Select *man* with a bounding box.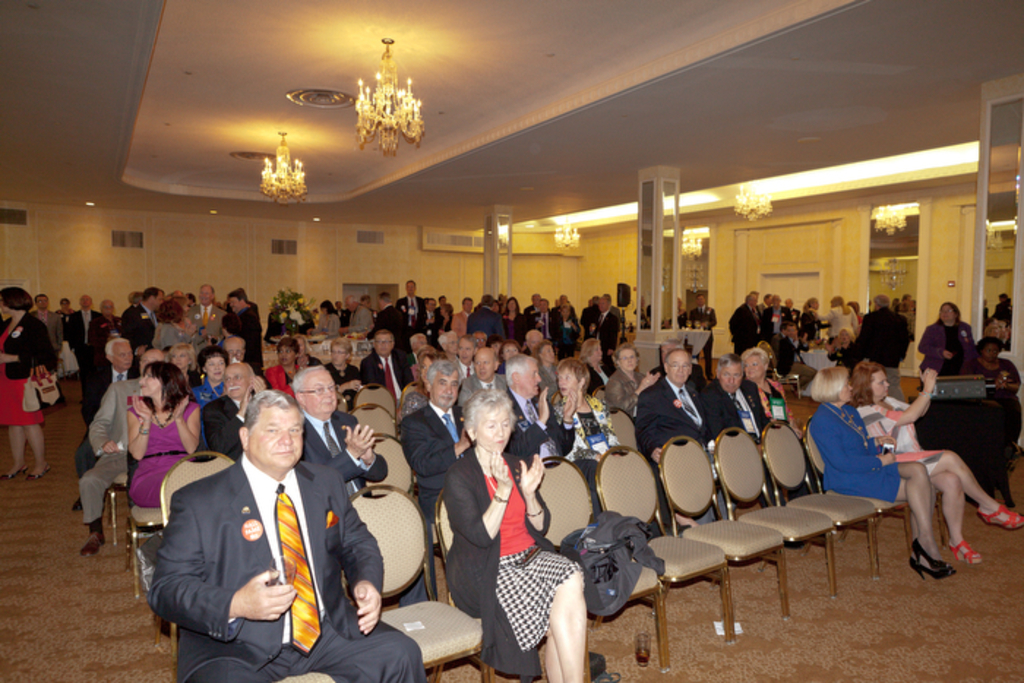
Rect(636, 347, 718, 534).
